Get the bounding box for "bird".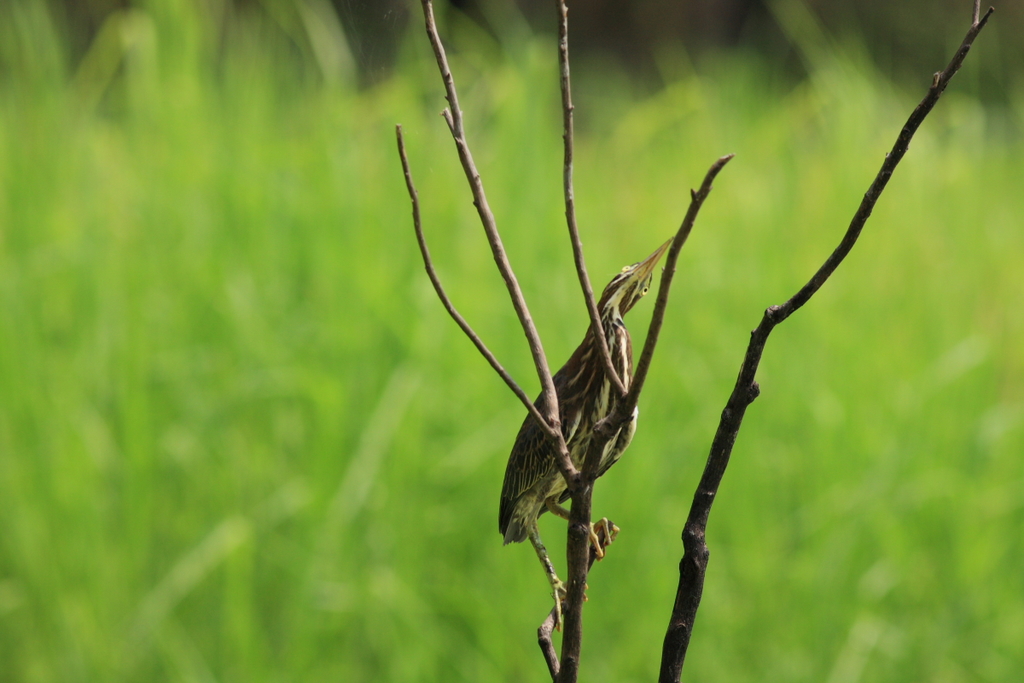
bbox=(501, 225, 673, 544).
